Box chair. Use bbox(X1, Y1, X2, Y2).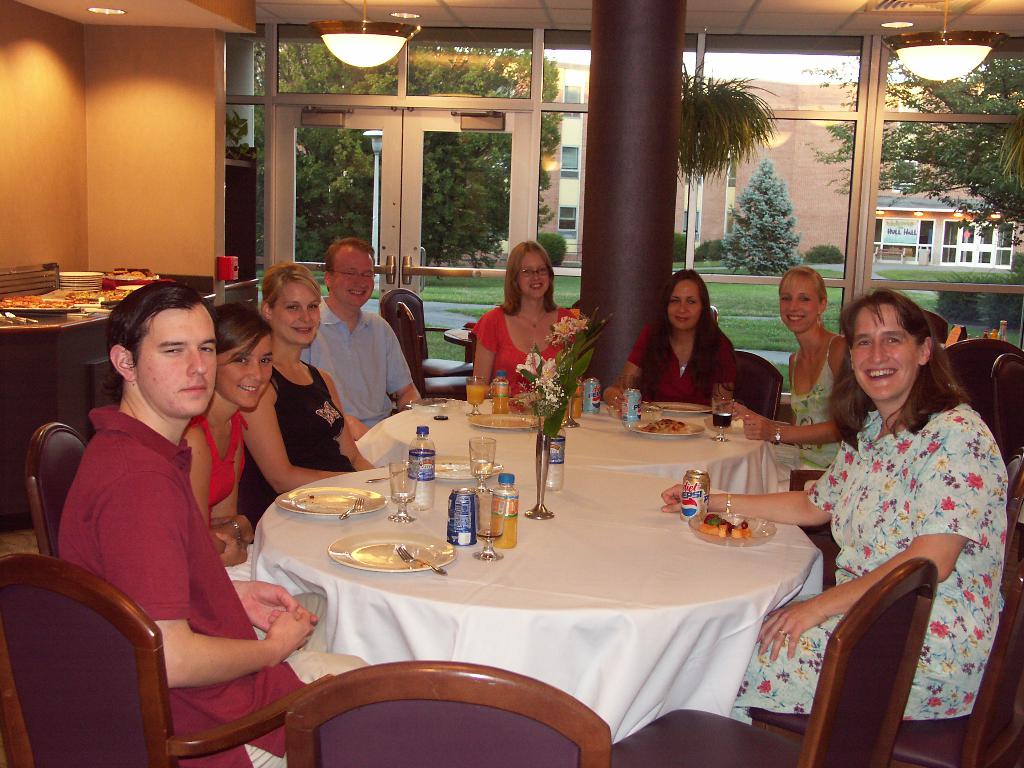
bbox(25, 504, 342, 767).
